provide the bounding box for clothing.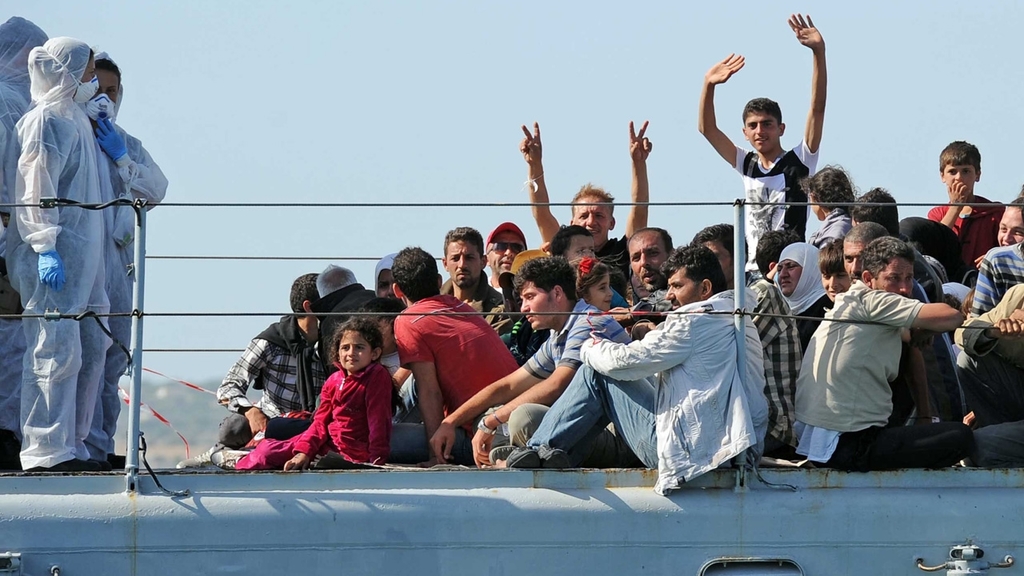
(x1=271, y1=343, x2=398, y2=466).
